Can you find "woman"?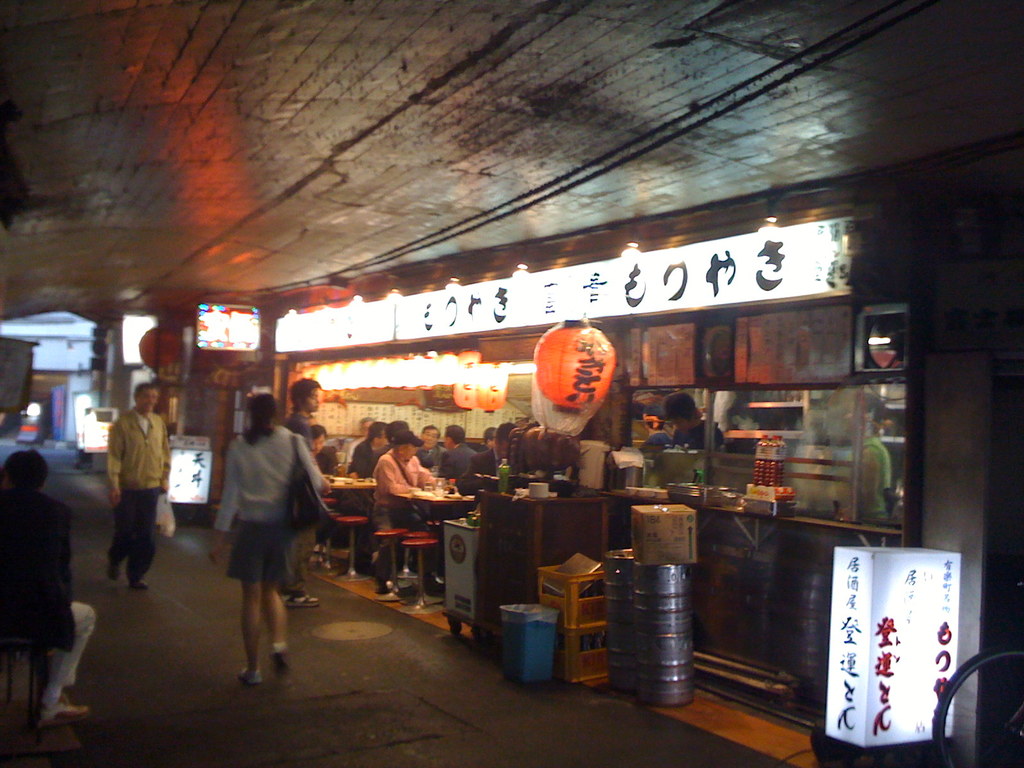
Yes, bounding box: Rect(197, 407, 326, 685).
